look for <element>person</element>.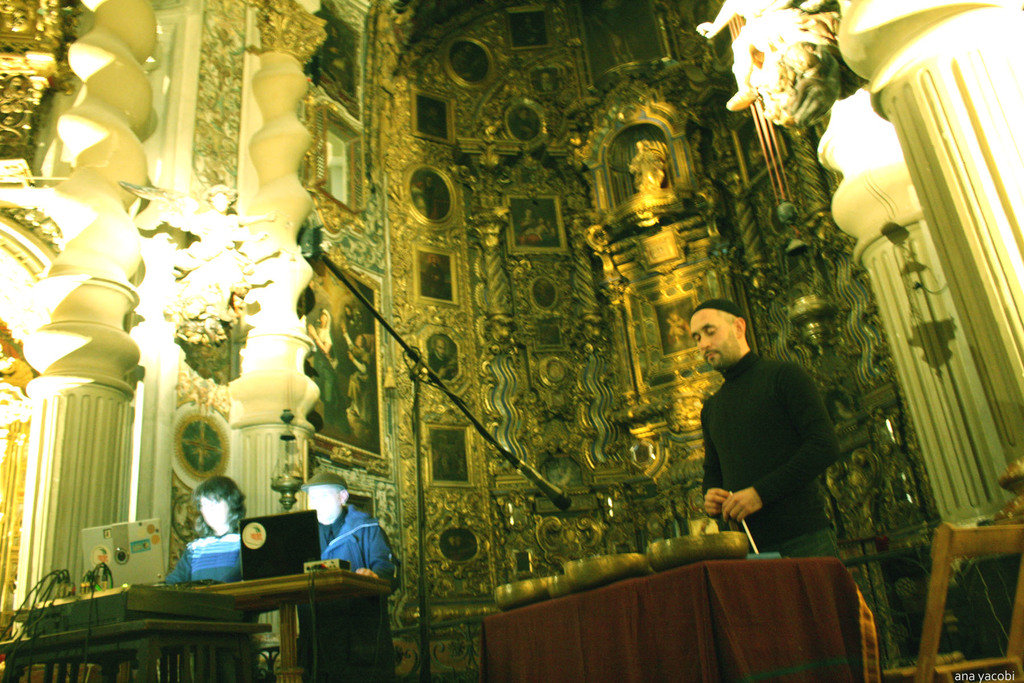
Found: 307, 473, 400, 579.
